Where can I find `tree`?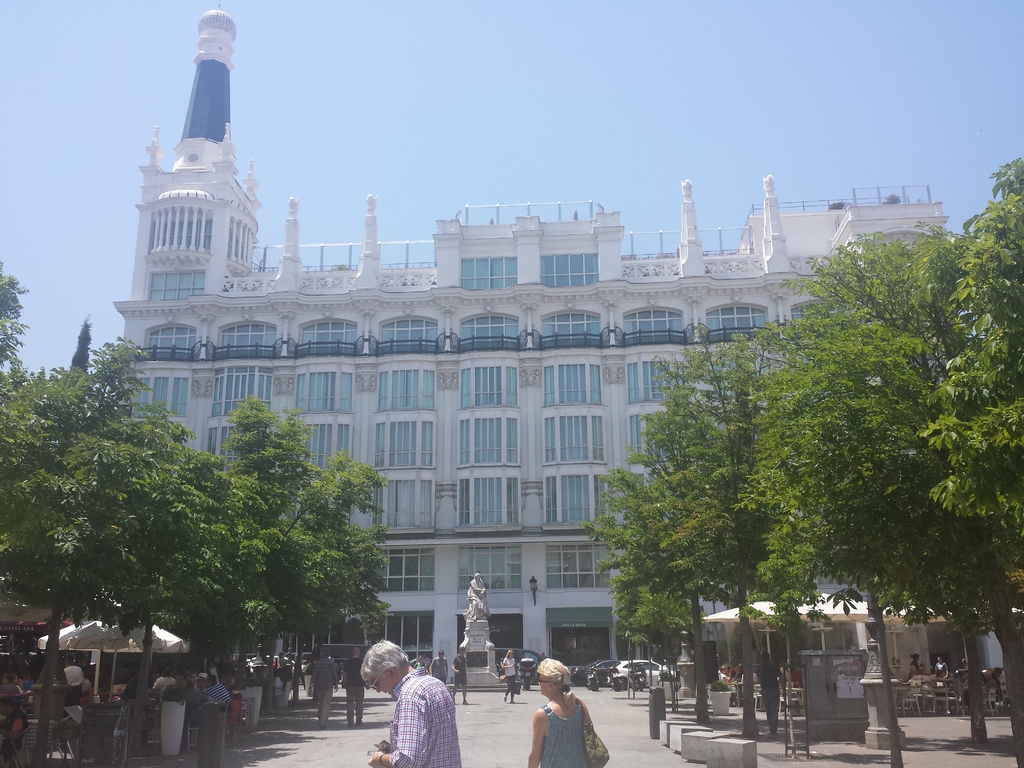
You can find it at l=203, t=397, r=328, b=756.
